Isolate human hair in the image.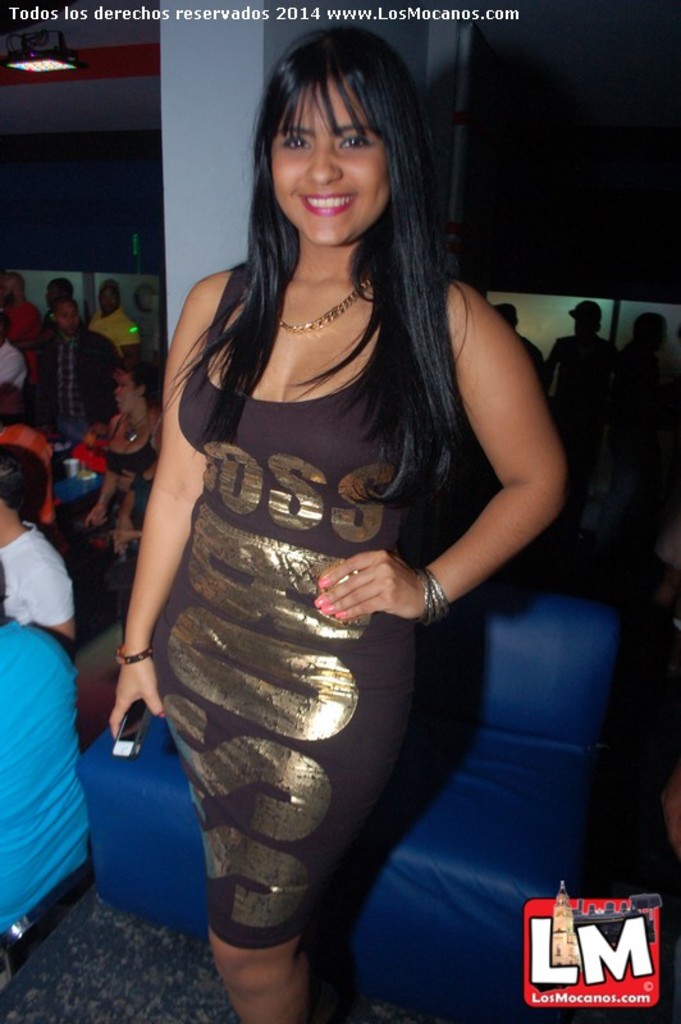
Isolated region: bbox(187, 33, 479, 467).
